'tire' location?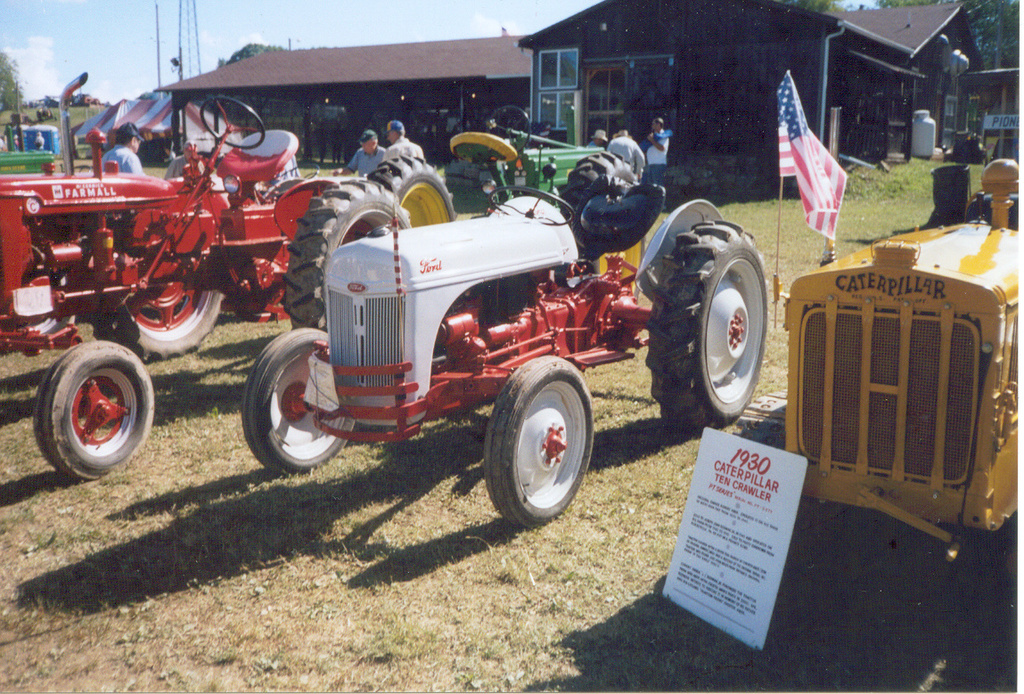
<box>556,150,642,224</box>
